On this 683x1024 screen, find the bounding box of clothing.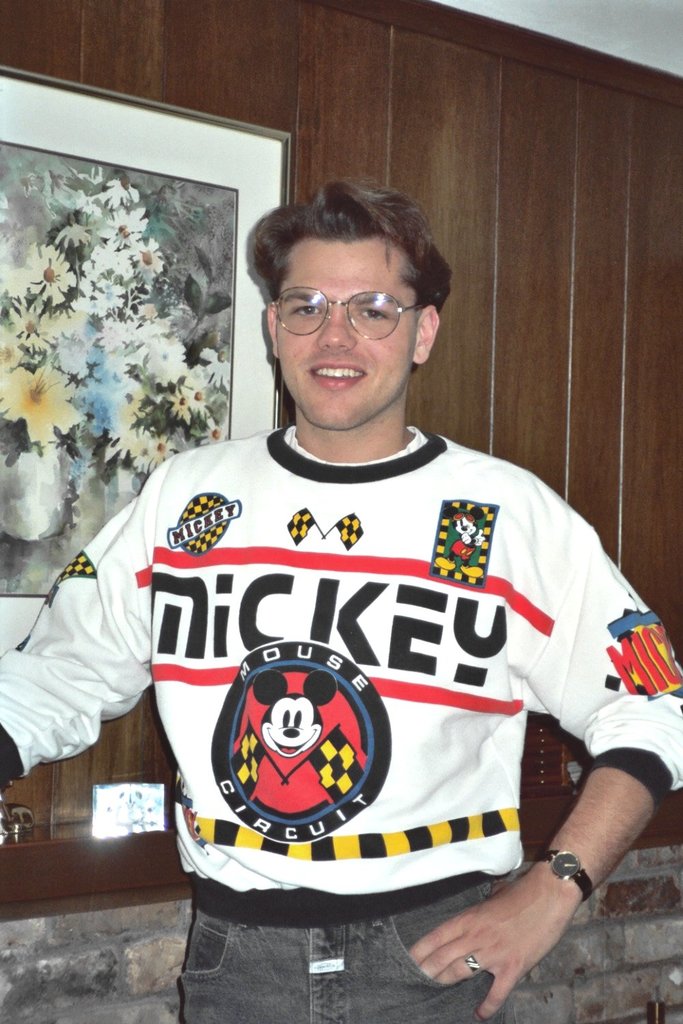
Bounding box: (165,887,510,1023).
